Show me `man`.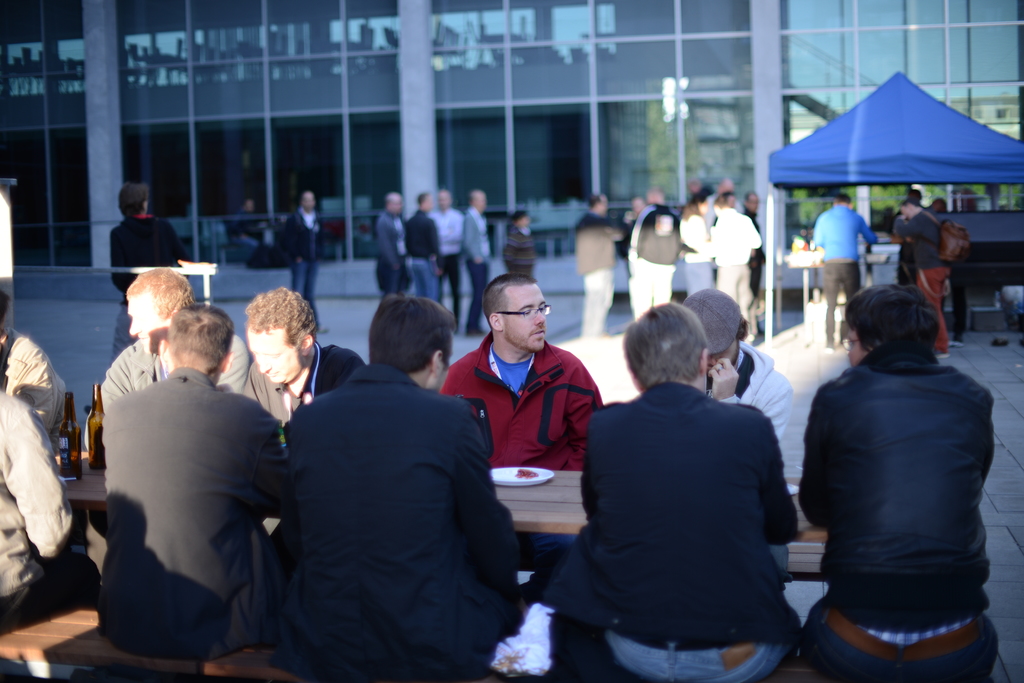
`man` is here: <region>278, 293, 527, 682</region>.
